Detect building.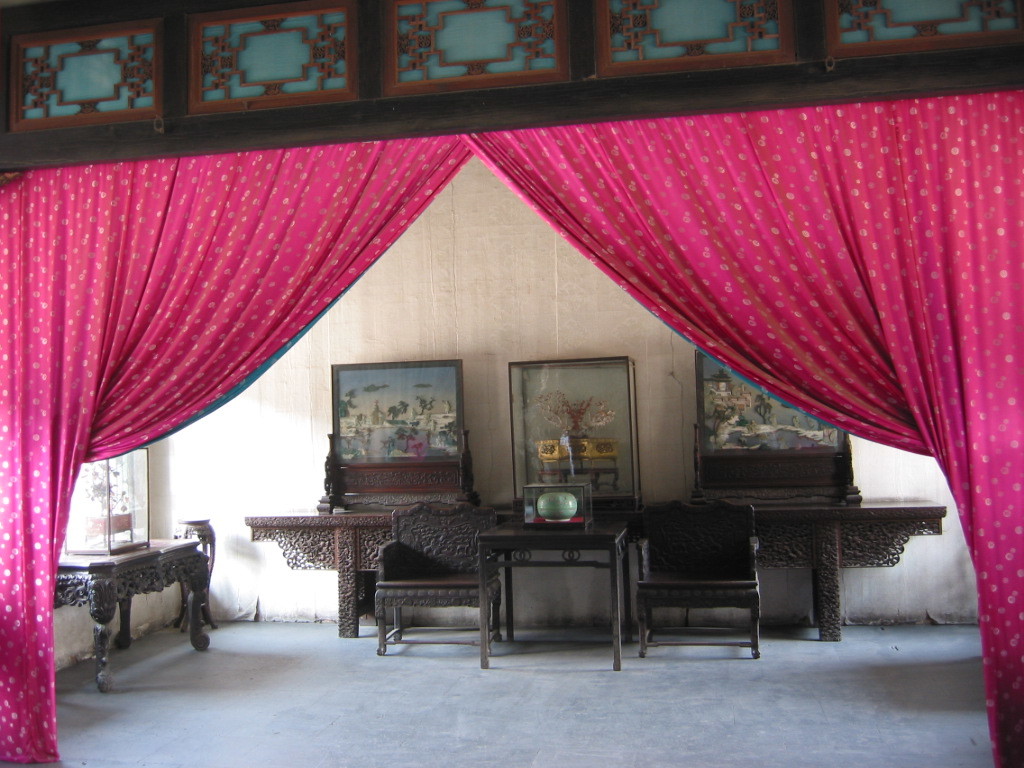
Detected at 0/0/1023/767.
